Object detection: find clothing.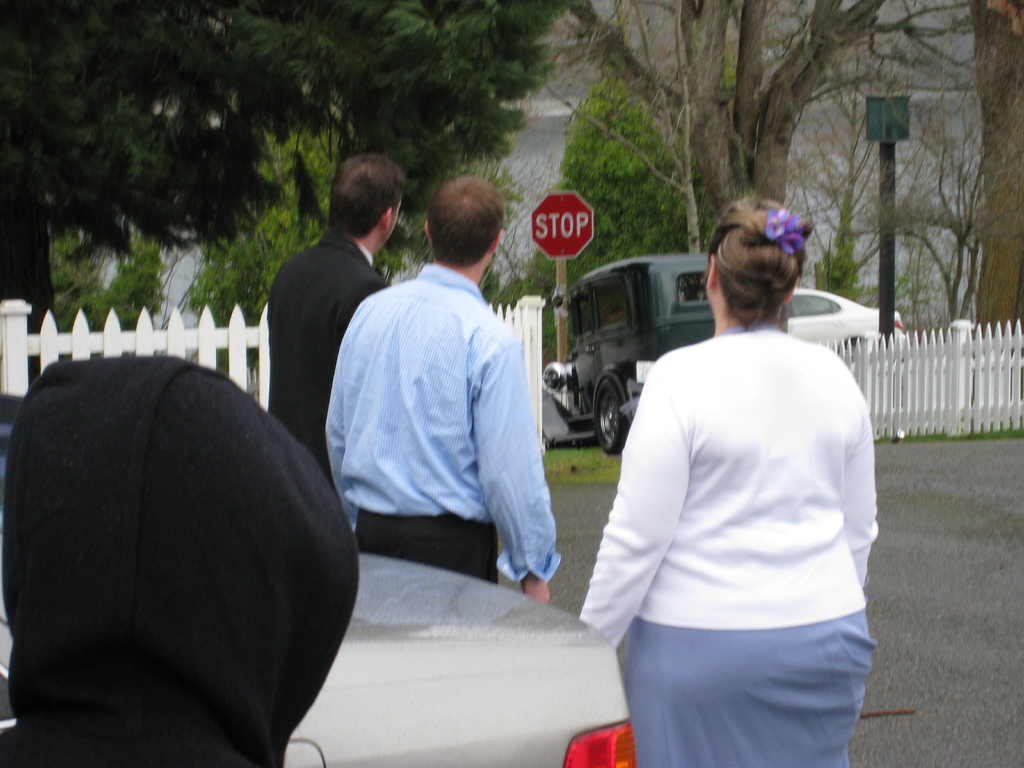
bbox(324, 260, 562, 584).
